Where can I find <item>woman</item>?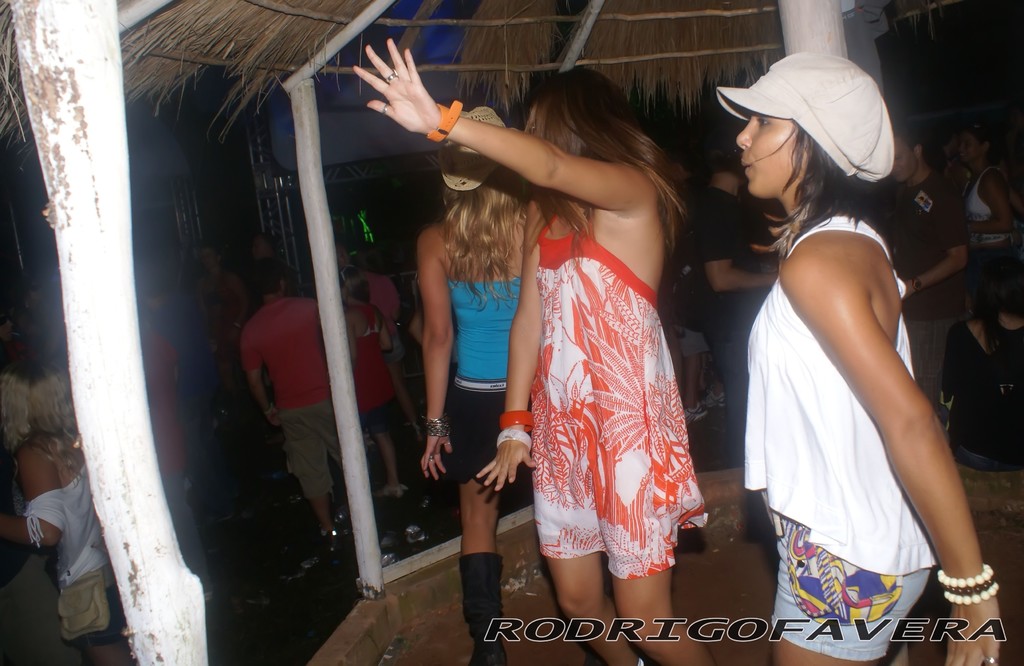
You can find it at 0:358:138:665.
